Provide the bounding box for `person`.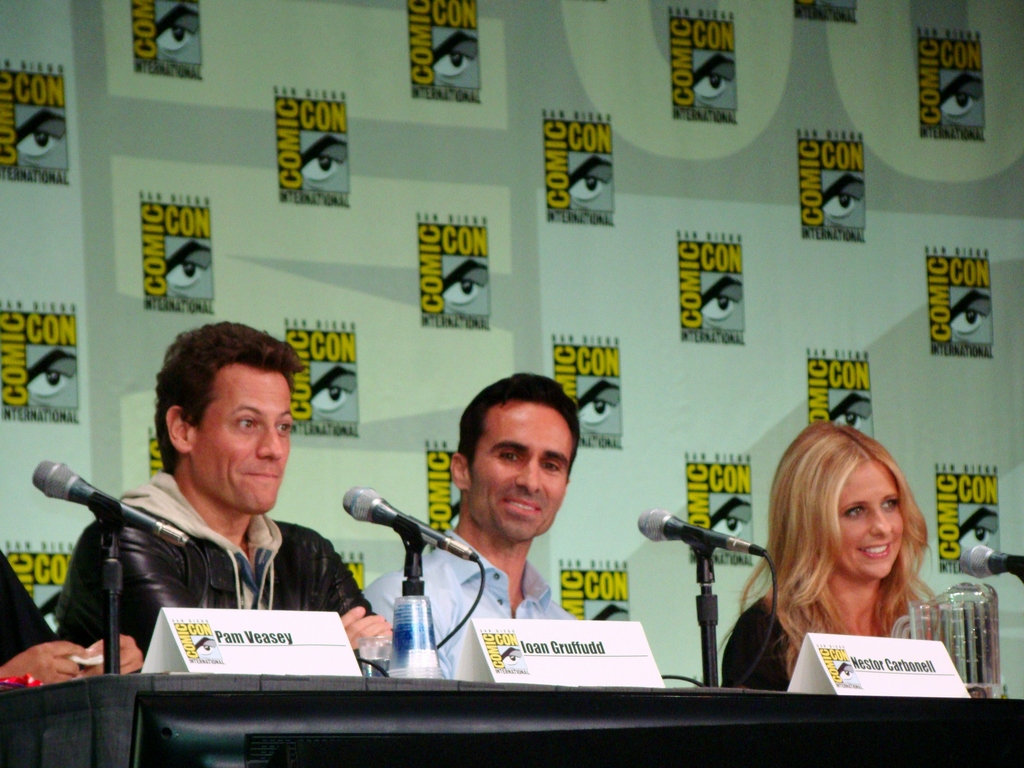
rect(0, 547, 149, 692).
